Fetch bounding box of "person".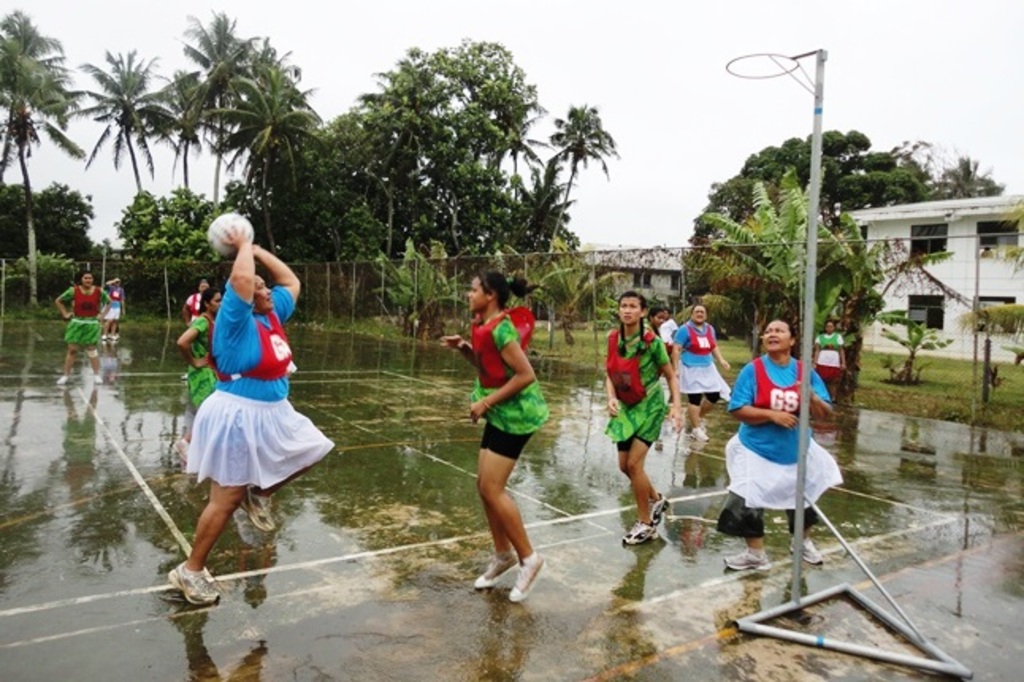
Bbox: x1=607, y1=287, x2=683, y2=547.
